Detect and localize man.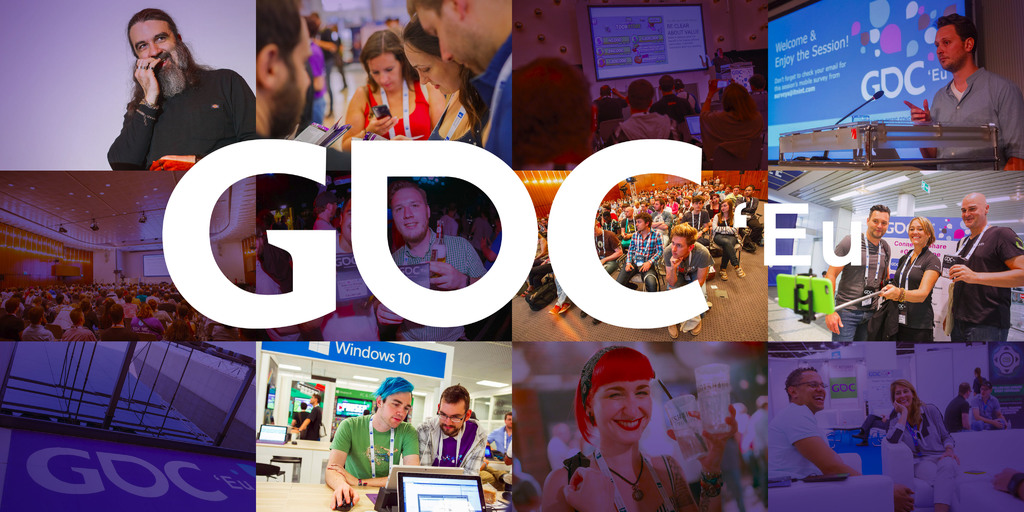
Localized at <box>484,410,515,454</box>.
